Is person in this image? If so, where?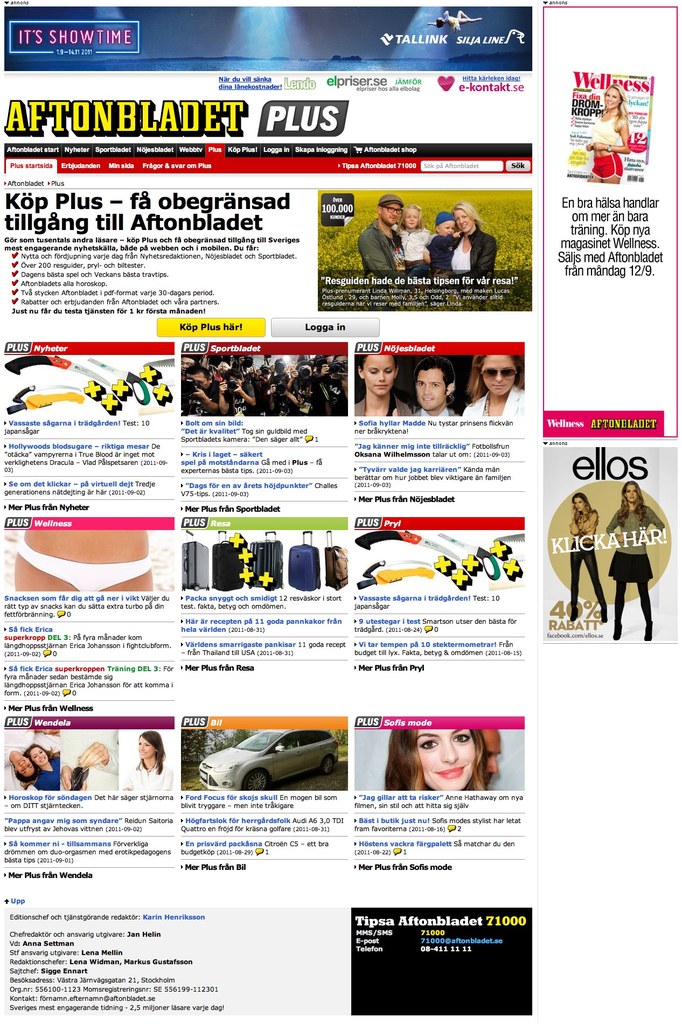
Yes, at 569, 492, 612, 625.
